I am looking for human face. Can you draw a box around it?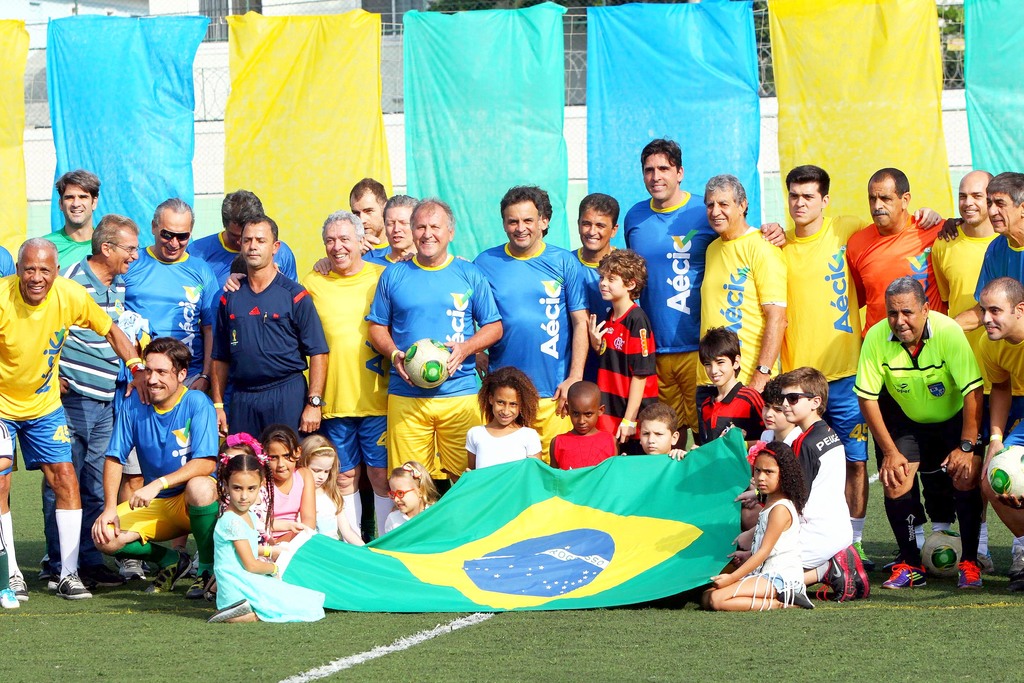
Sure, the bounding box is bbox=(17, 247, 58, 300).
